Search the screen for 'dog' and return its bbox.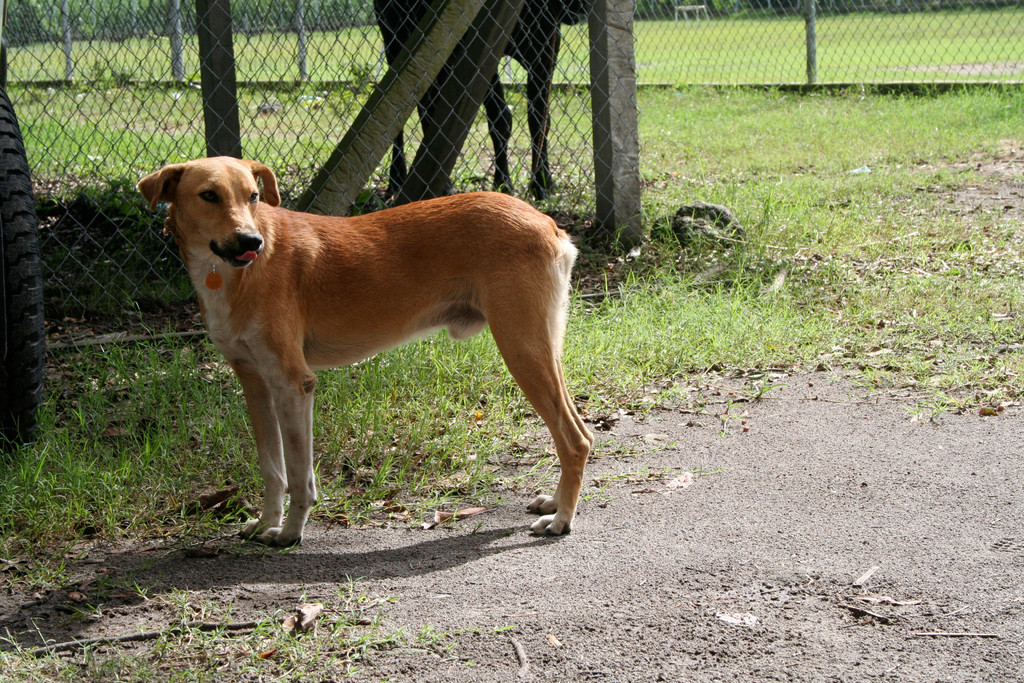
Found: (x1=135, y1=158, x2=596, y2=551).
